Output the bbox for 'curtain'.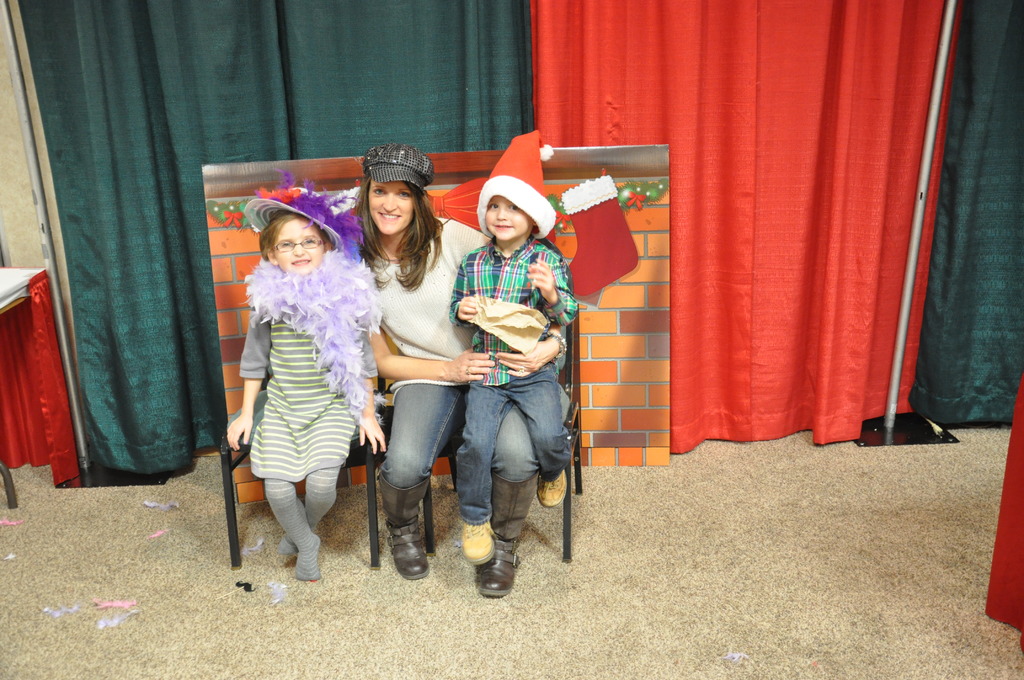
{"x1": 0, "y1": 0, "x2": 532, "y2": 480}.
